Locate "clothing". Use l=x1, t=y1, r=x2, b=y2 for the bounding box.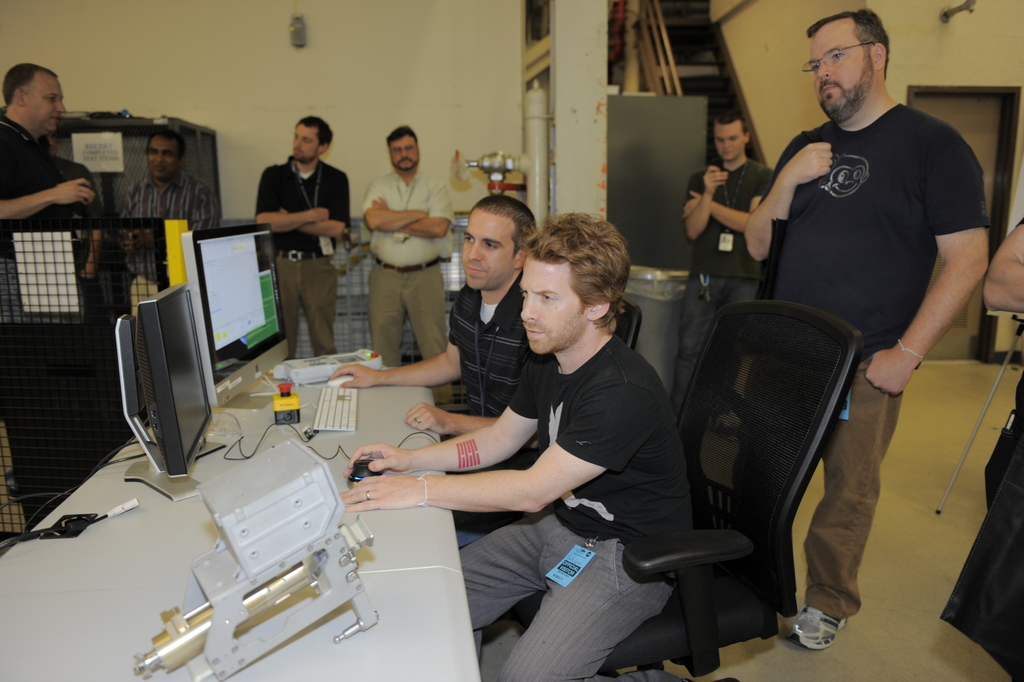
l=424, t=259, r=711, b=642.
